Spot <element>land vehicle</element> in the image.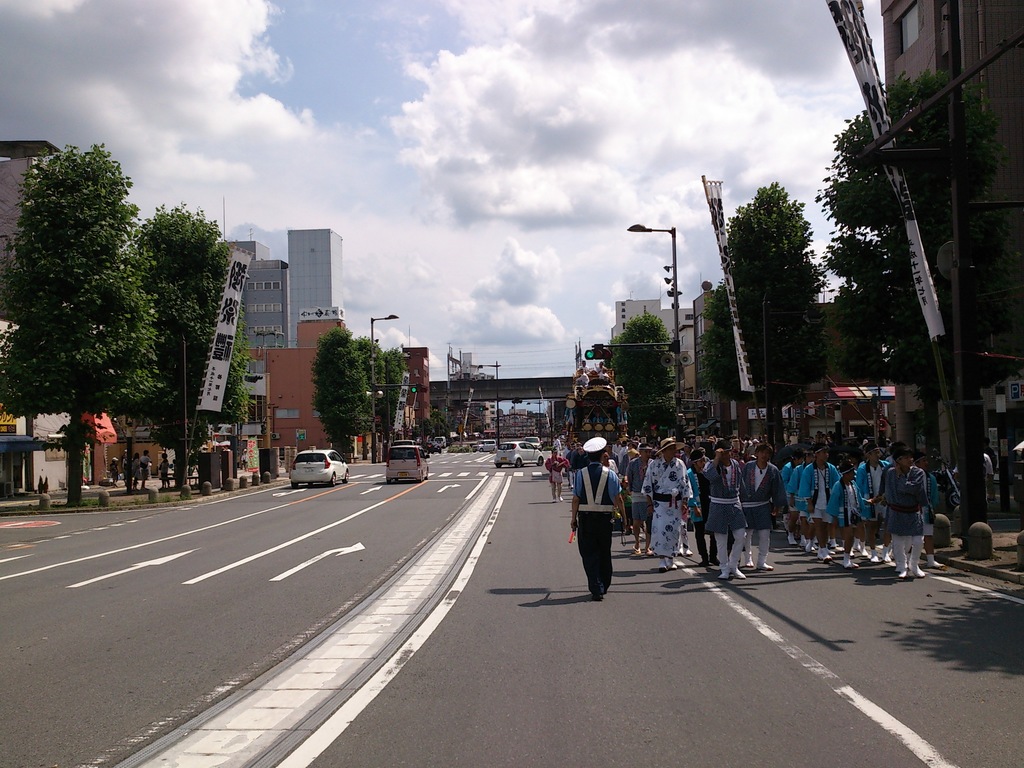
<element>land vehicle</element> found at 494:441:542:469.
